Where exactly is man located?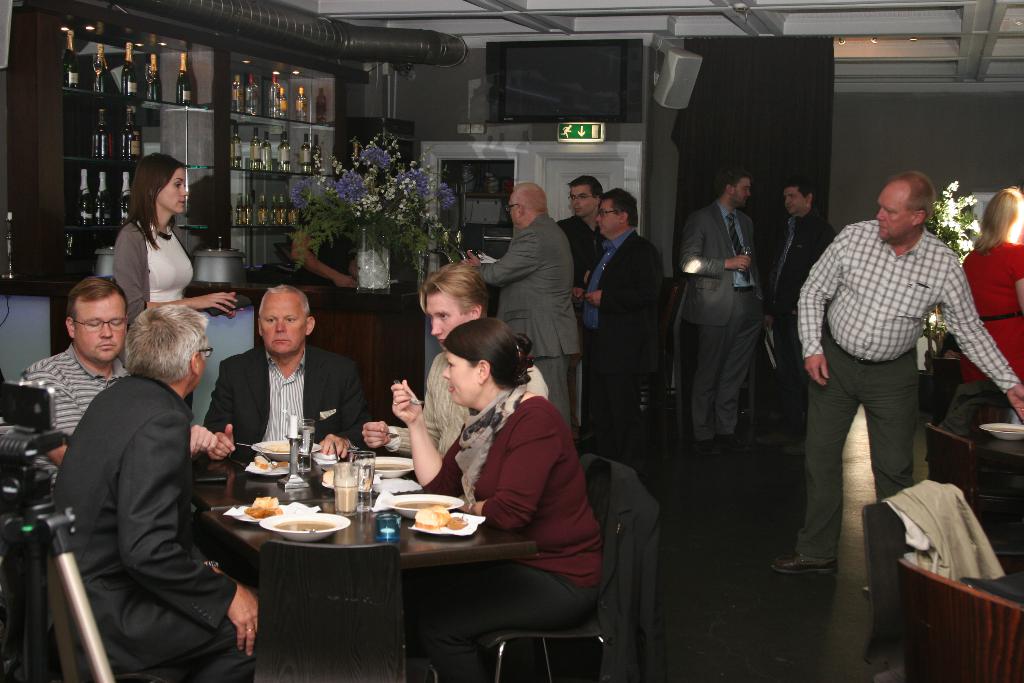
Its bounding box is [570,185,665,490].
